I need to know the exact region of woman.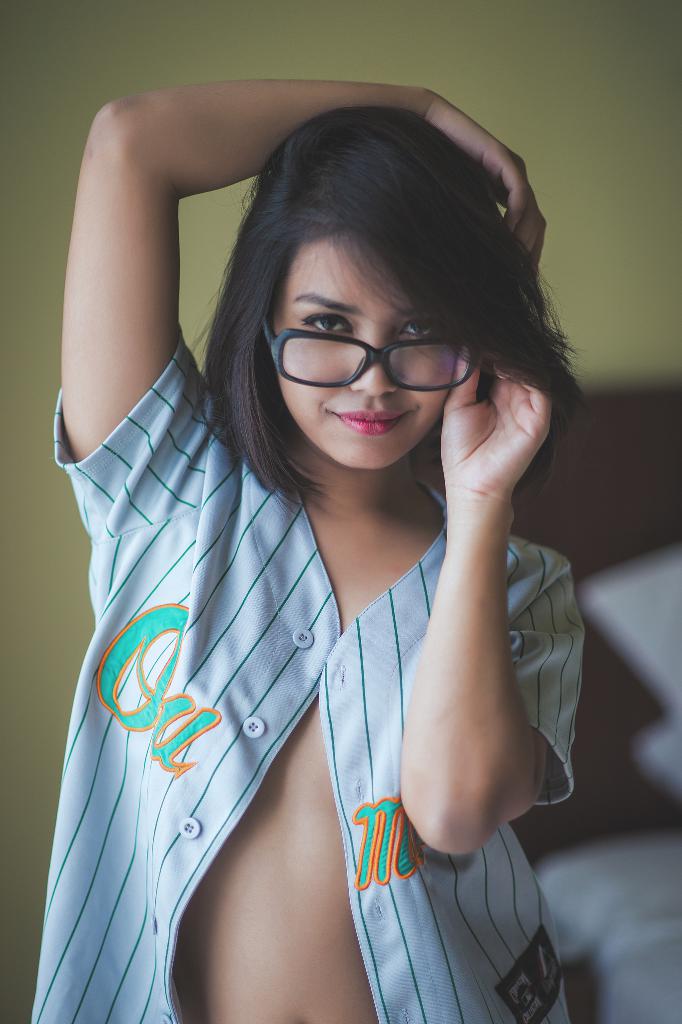
Region: box=[13, 63, 597, 1023].
